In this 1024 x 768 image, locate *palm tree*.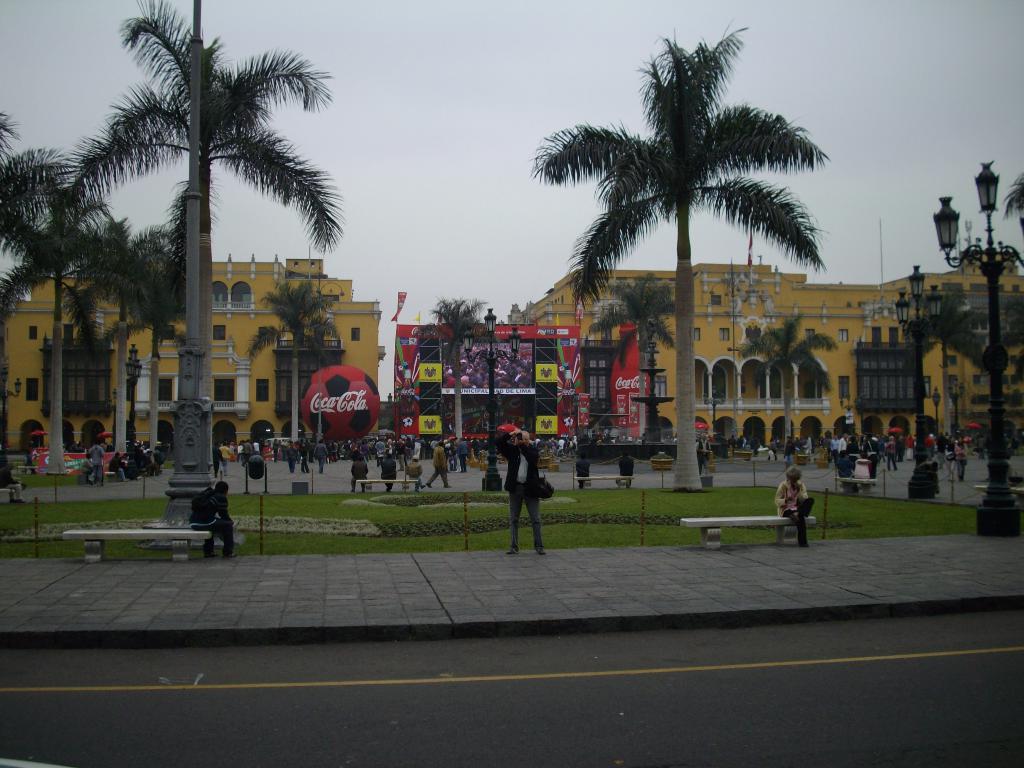
Bounding box: l=893, t=282, r=993, b=461.
